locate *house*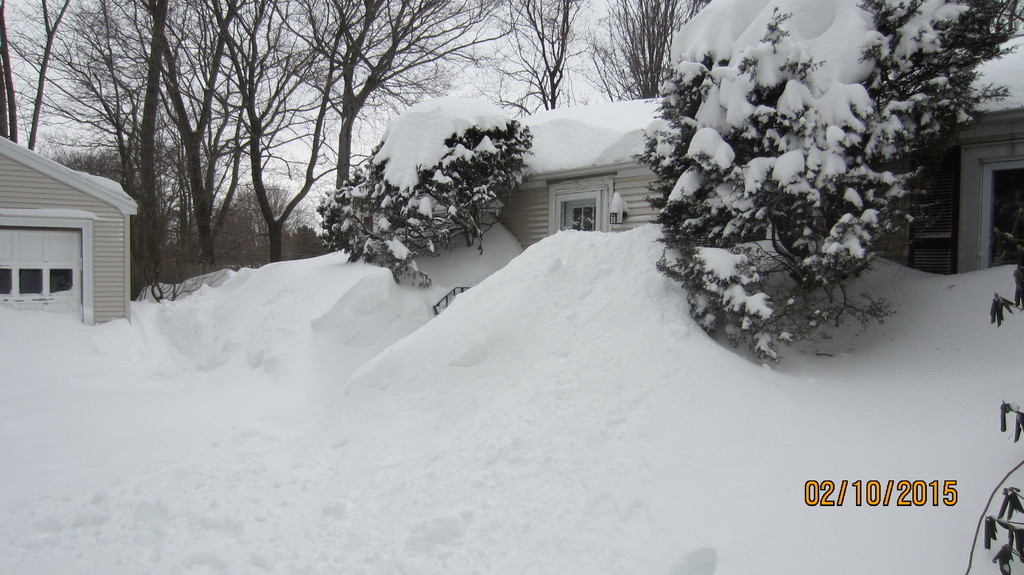
bbox=(499, 75, 686, 258)
